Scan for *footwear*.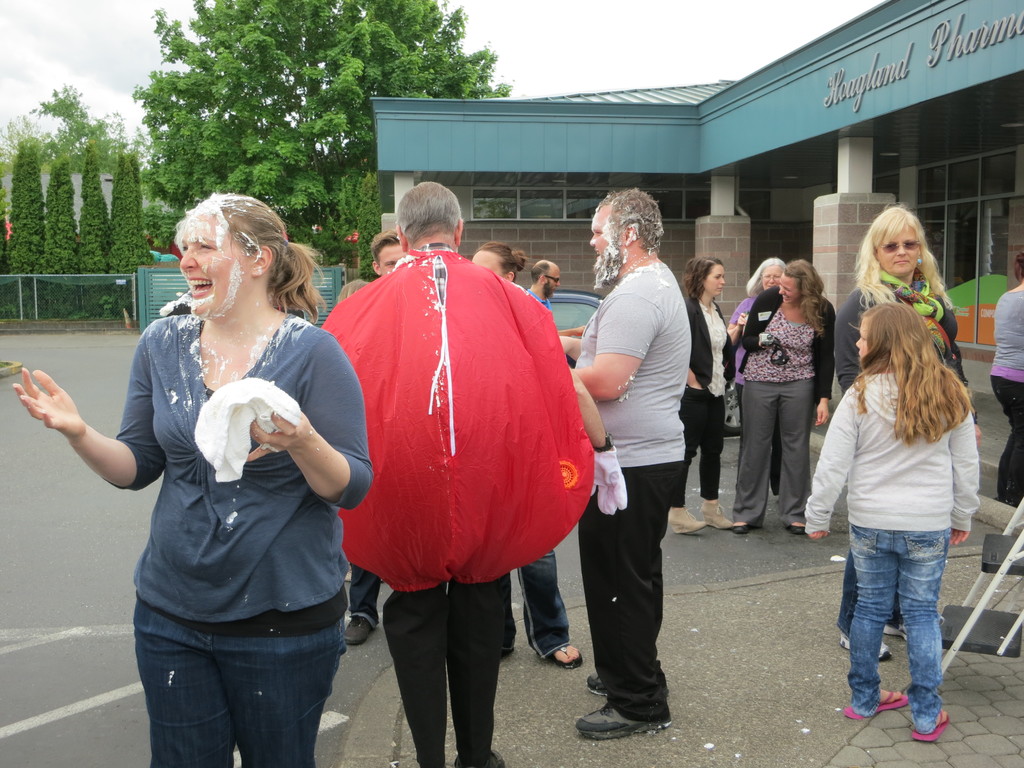
Scan result: 570, 663, 674, 739.
